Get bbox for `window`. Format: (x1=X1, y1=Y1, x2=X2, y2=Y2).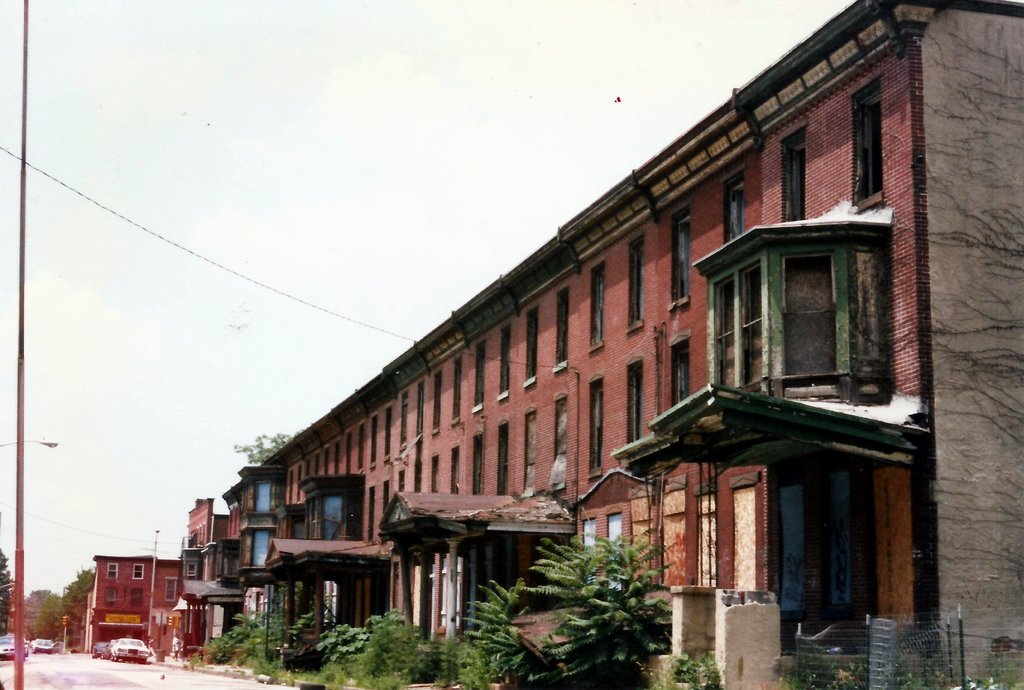
(x1=358, y1=422, x2=367, y2=476).
